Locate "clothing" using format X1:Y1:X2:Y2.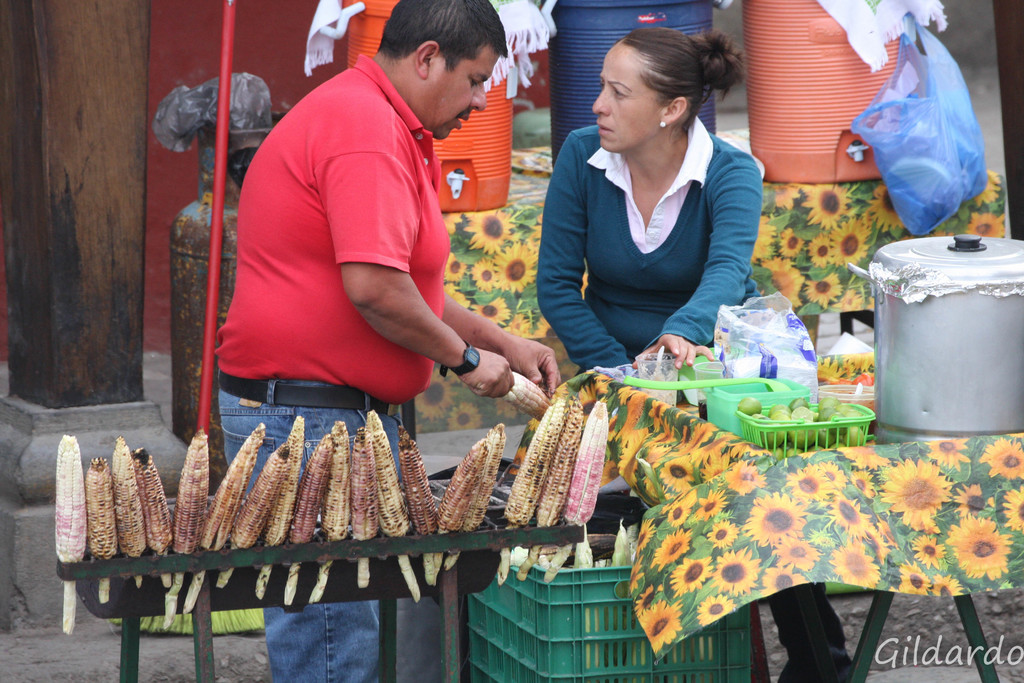
213:56:489:682.
